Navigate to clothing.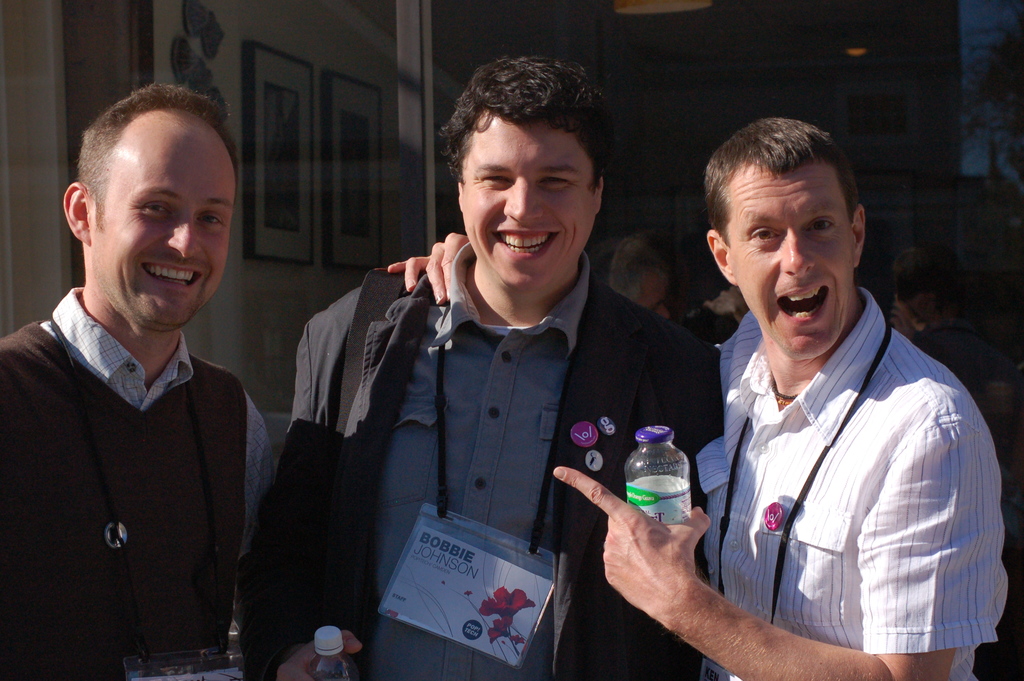
Navigation target: (680, 251, 1003, 669).
